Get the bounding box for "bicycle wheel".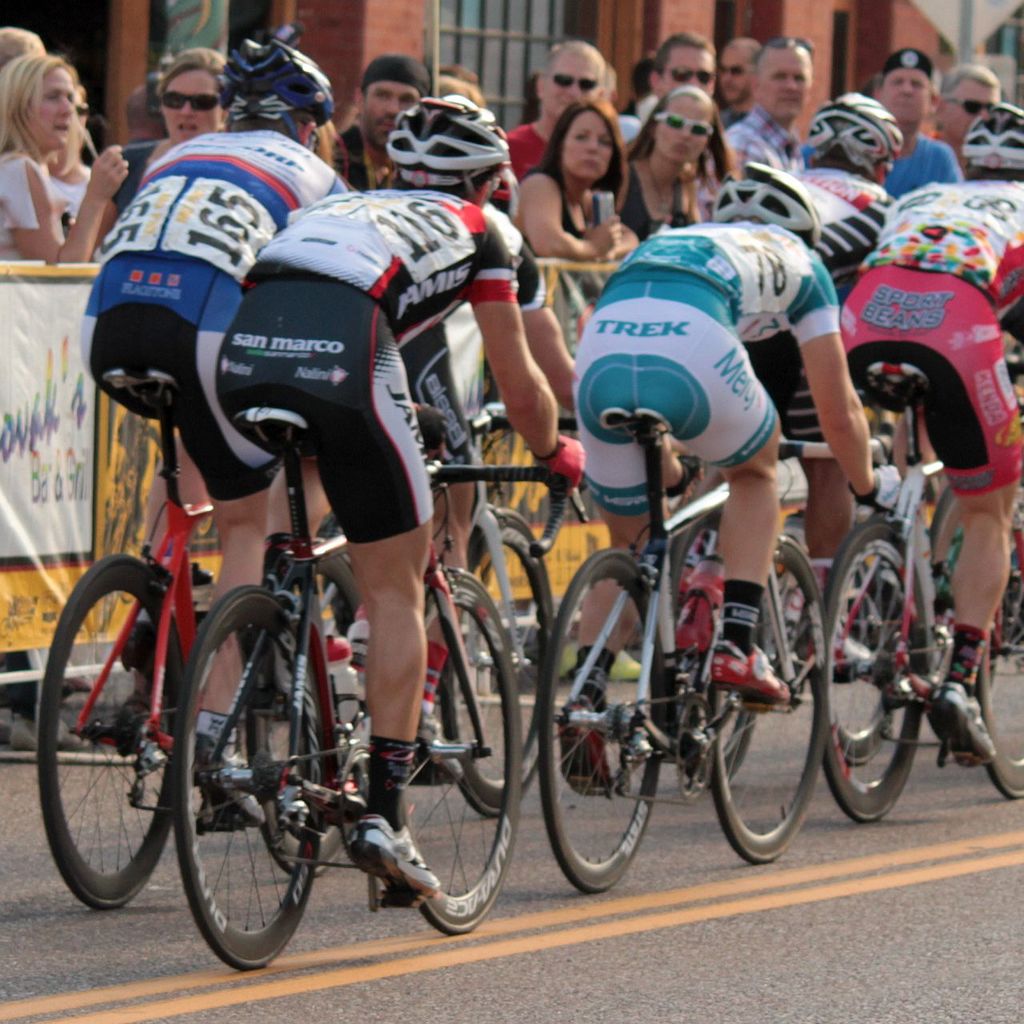
box(982, 514, 1023, 800).
